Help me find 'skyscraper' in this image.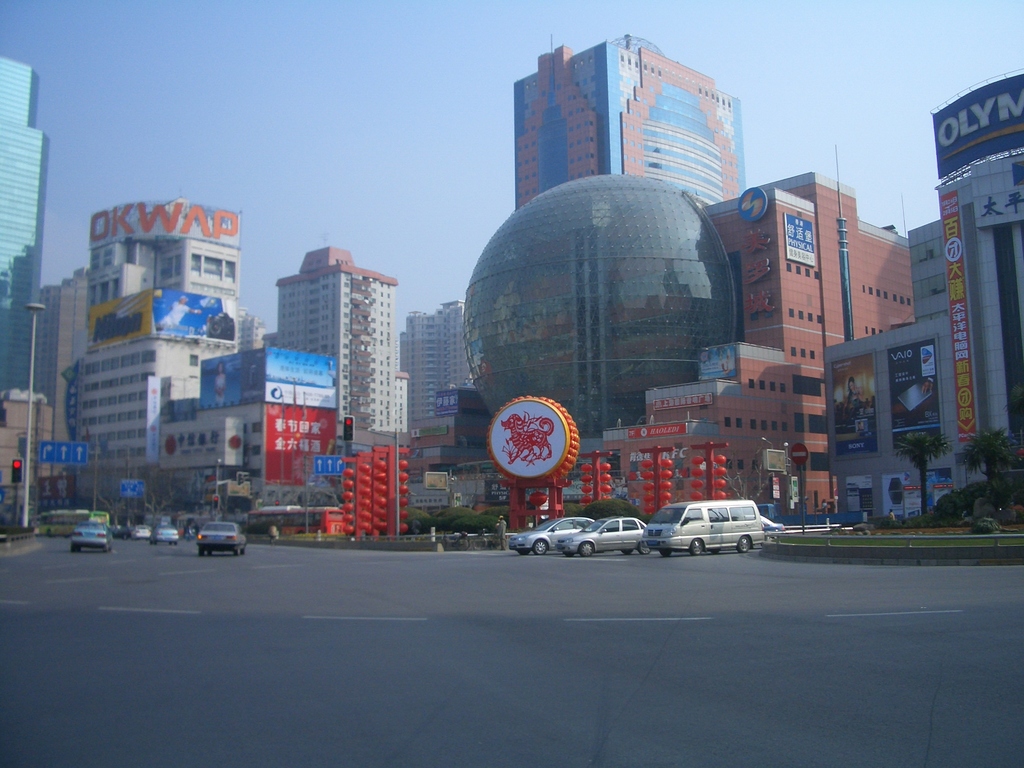
Found it: [left=400, top=293, right=468, bottom=435].
